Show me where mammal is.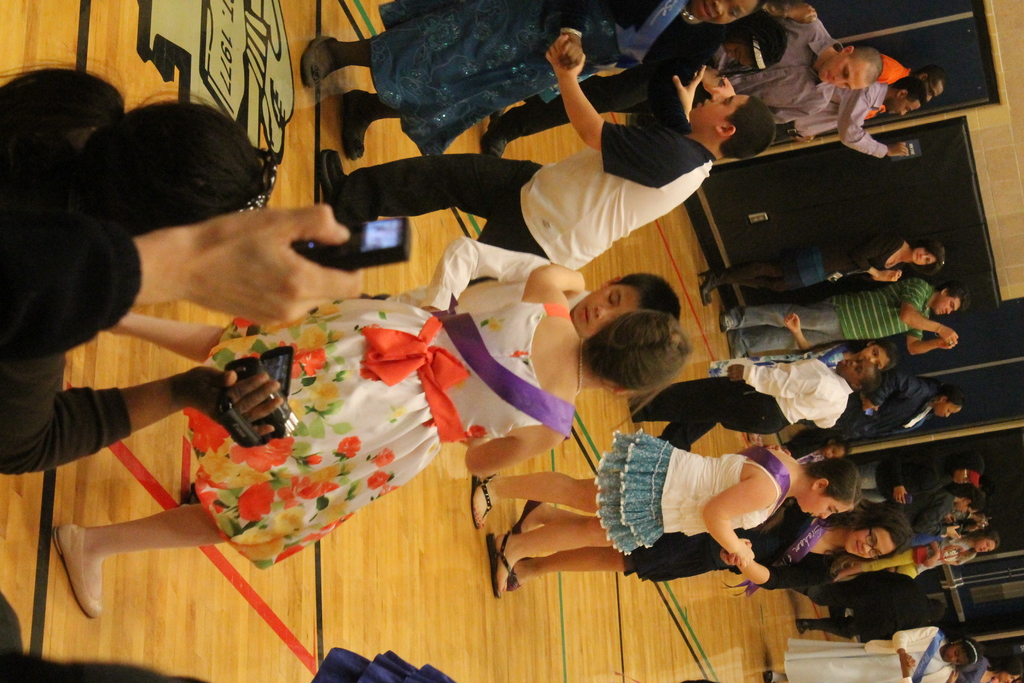
mammal is at 721, 279, 972, 352.
